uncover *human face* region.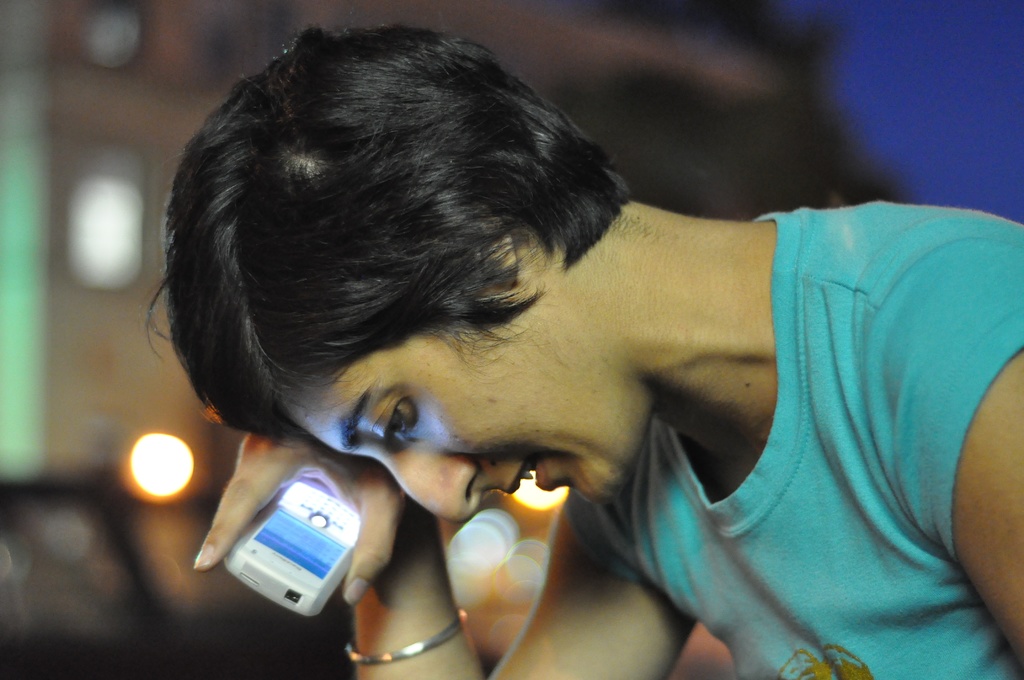
Uncovered: 290 334 643 521.
